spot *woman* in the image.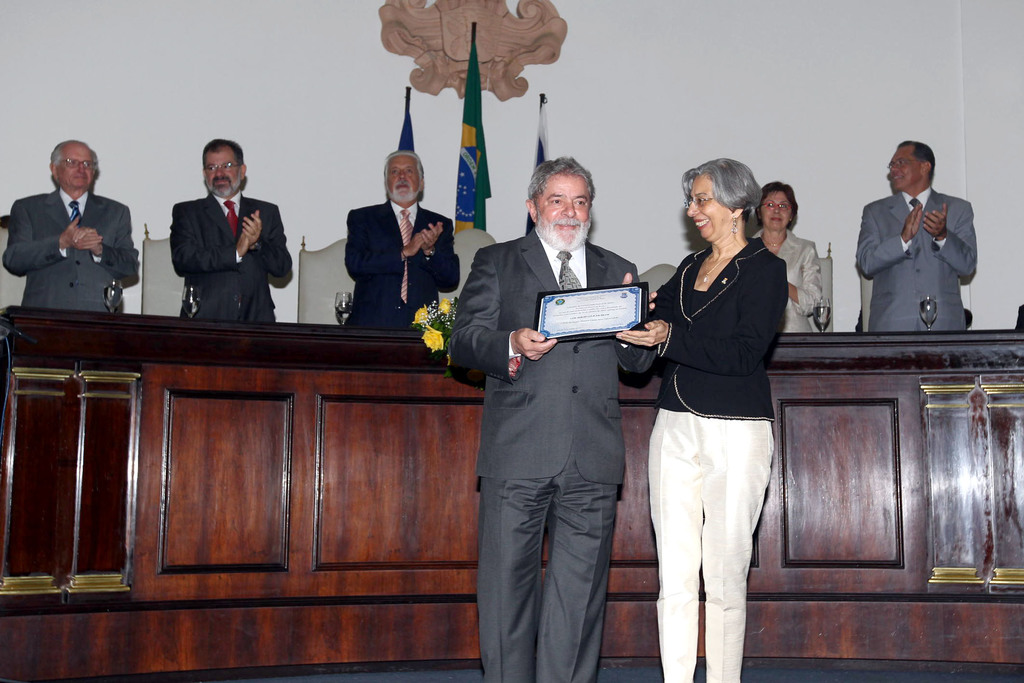
*woman* found at detection(600, 158, 779, 673).
